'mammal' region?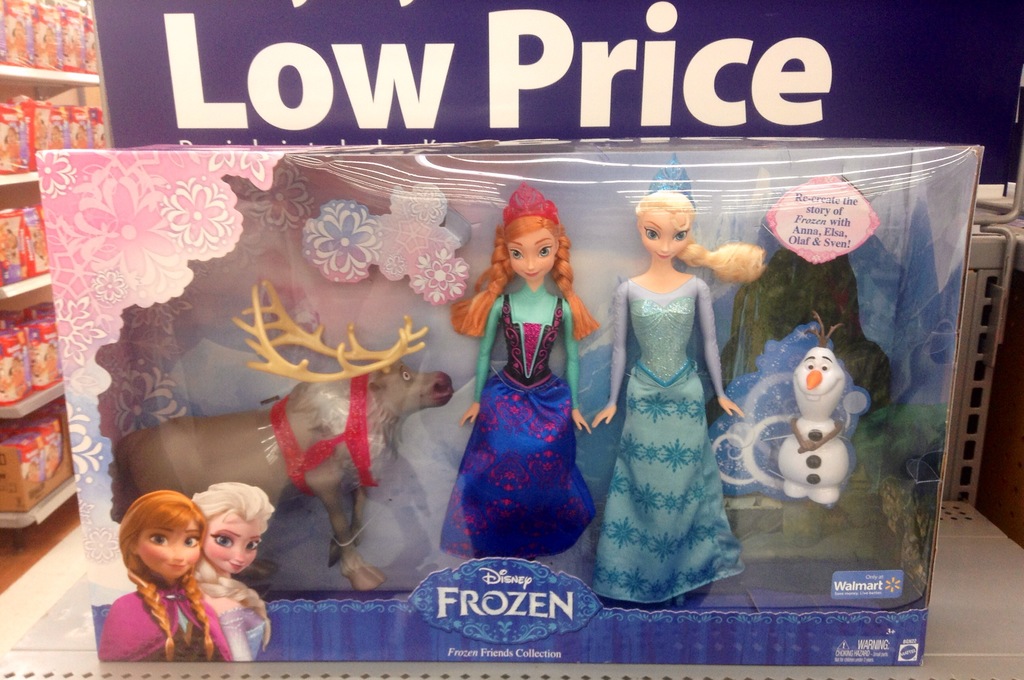
25,457,42,493
